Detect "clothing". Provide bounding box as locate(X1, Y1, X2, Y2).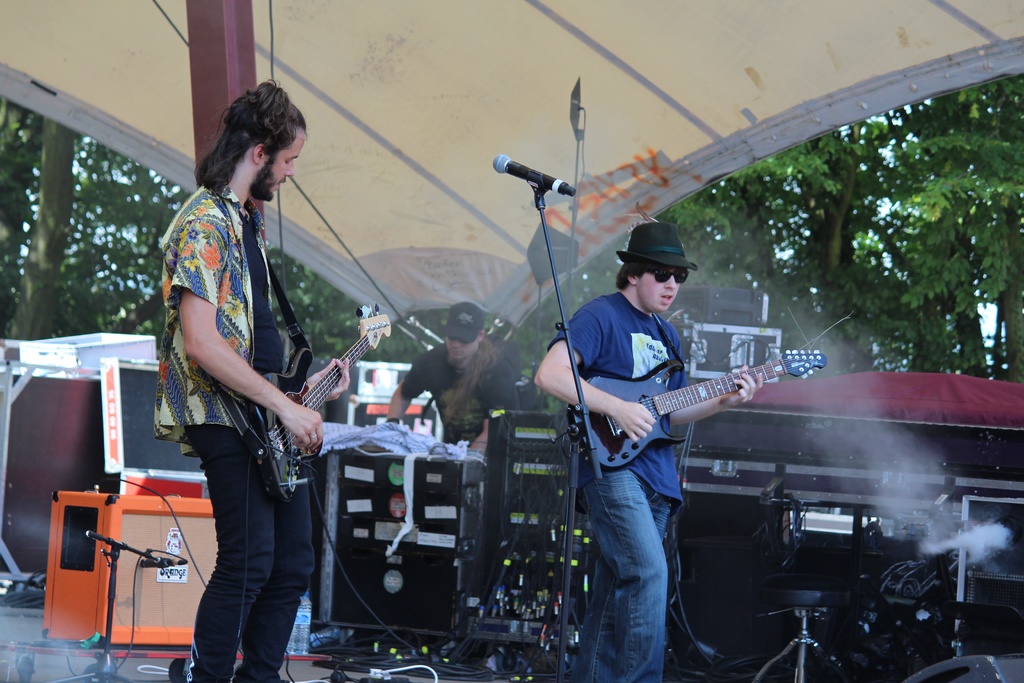
locate(404, 338, 518, 591).
